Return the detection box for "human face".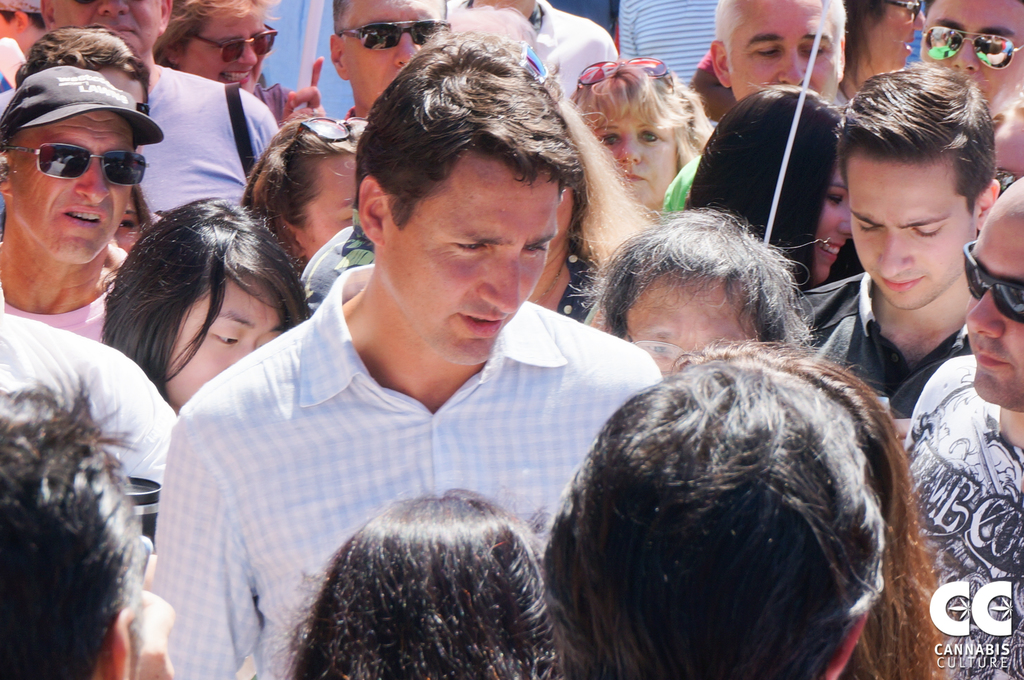
Rect(964, 177, 1023, 406).
